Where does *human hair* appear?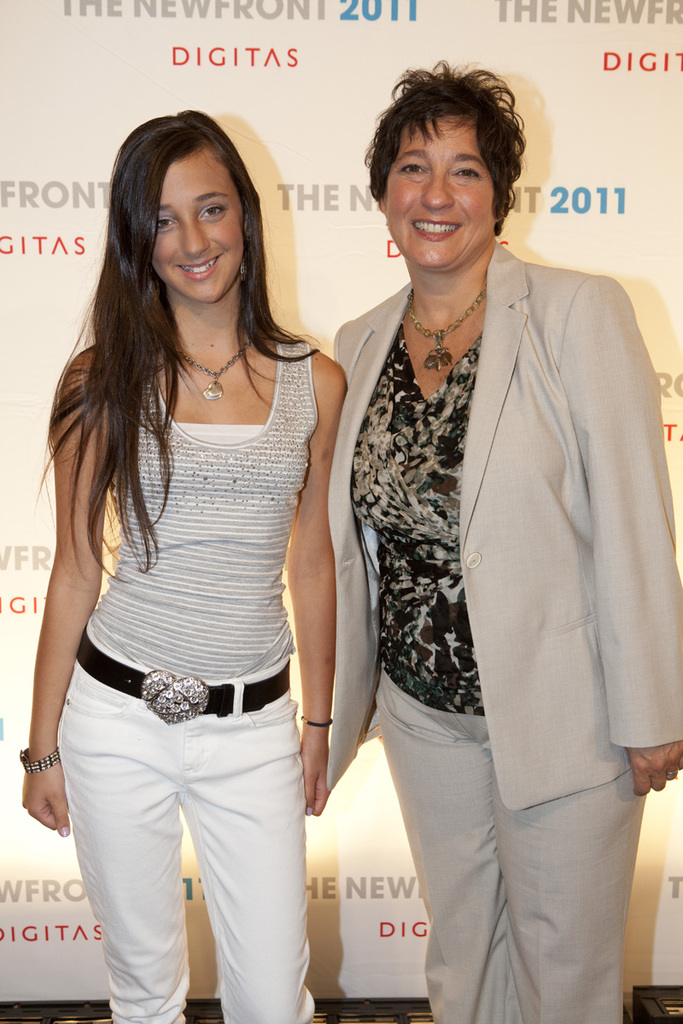
Appears at detection(79, 118, 303, 567).
